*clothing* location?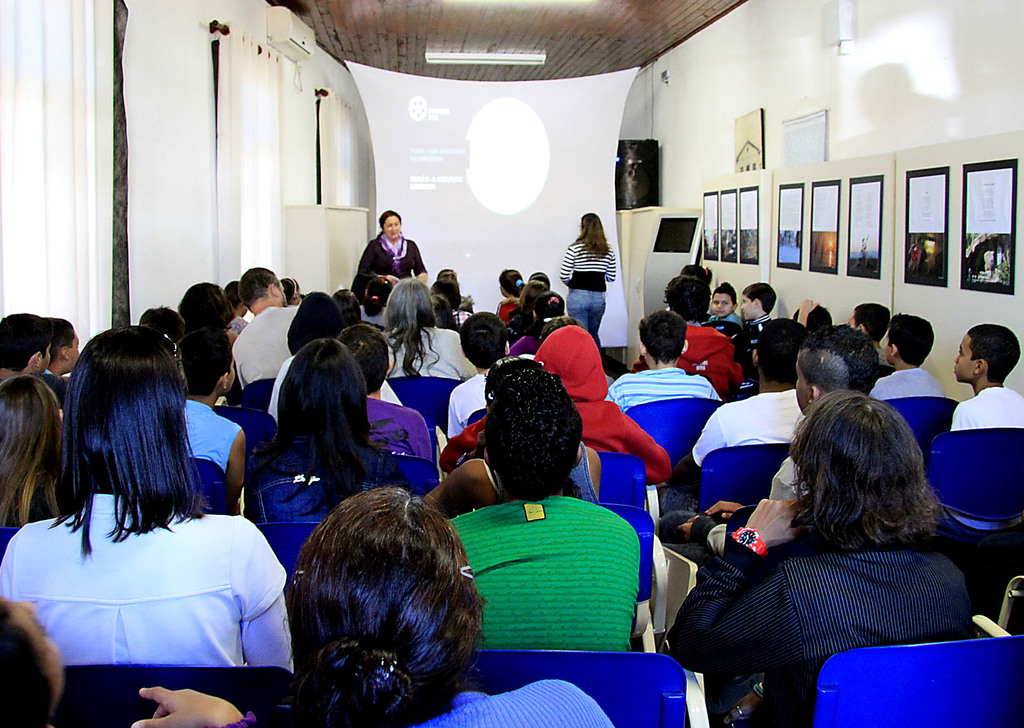
BBox(680, 381, 806, 448)
